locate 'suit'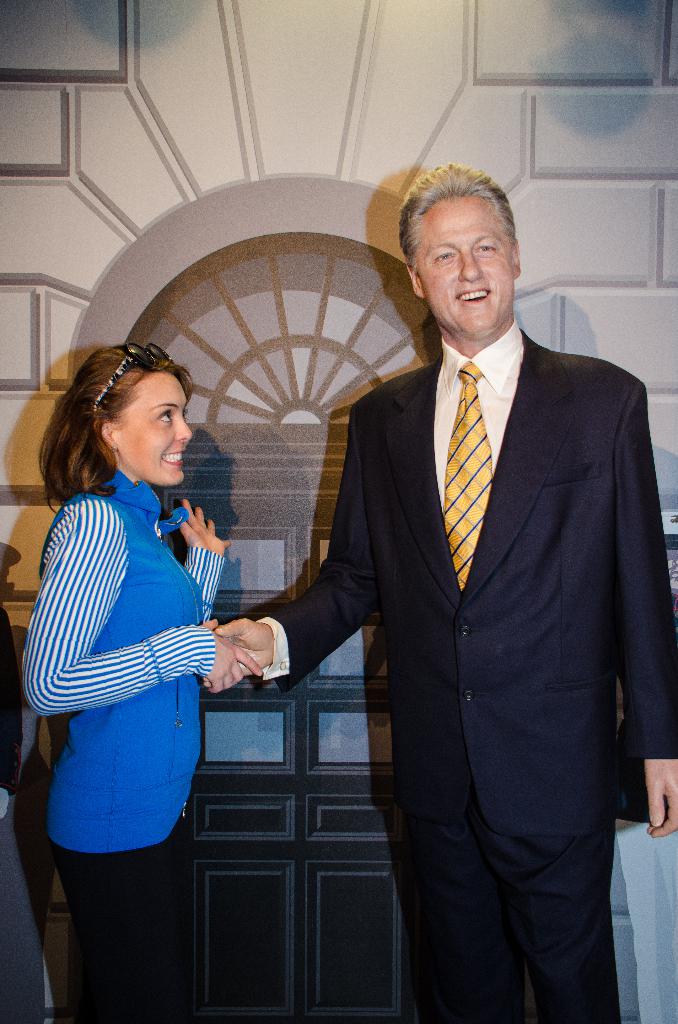
crop(168, 188, 583, 998)
